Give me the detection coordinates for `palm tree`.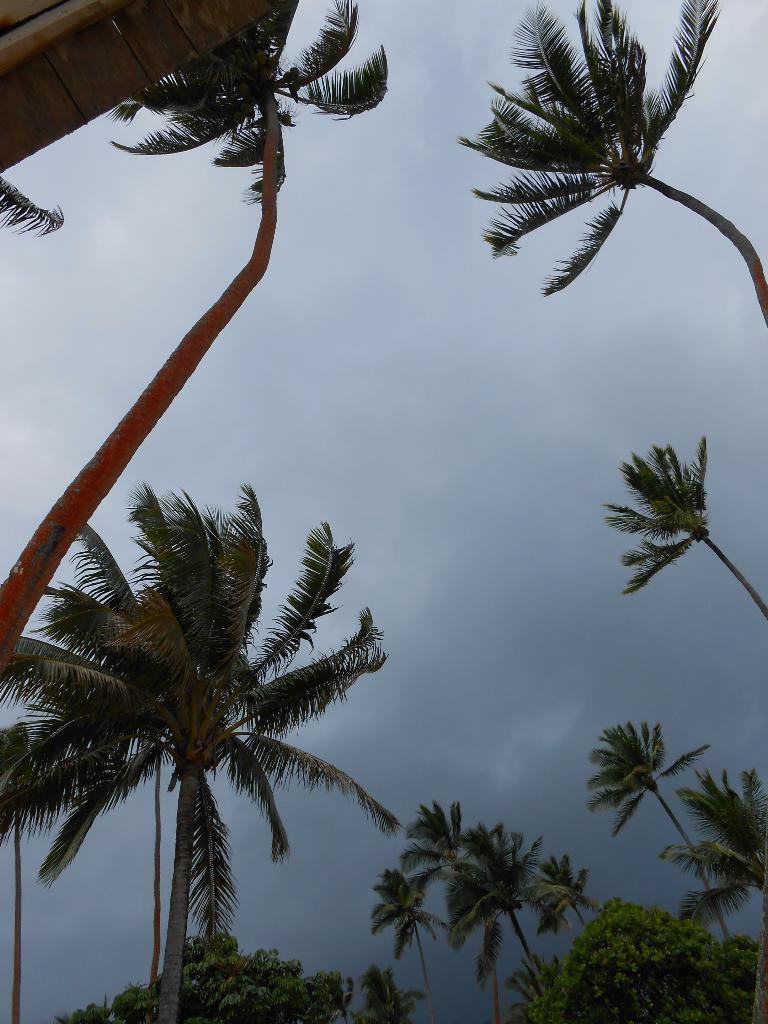
left=360, top=970, right=429, bottom=1021.
